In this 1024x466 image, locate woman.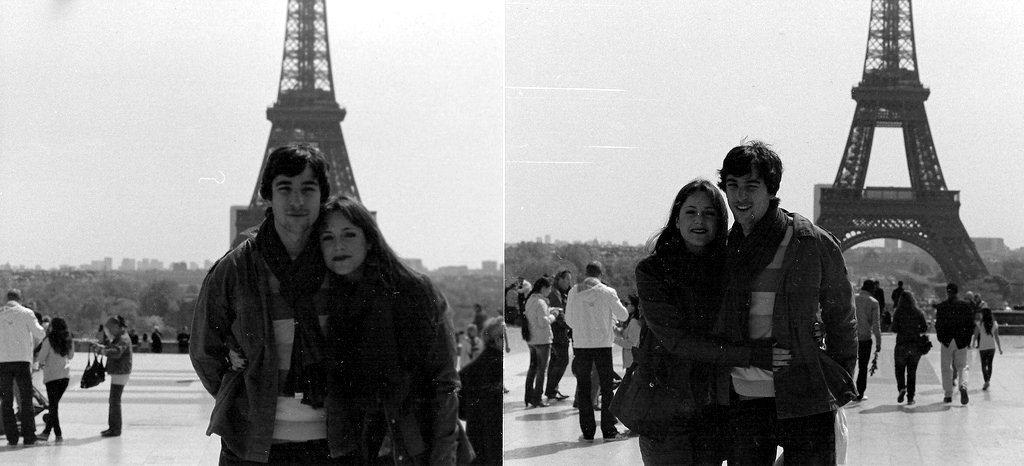
Bounding box: detection(89, 318, 131, 436).
